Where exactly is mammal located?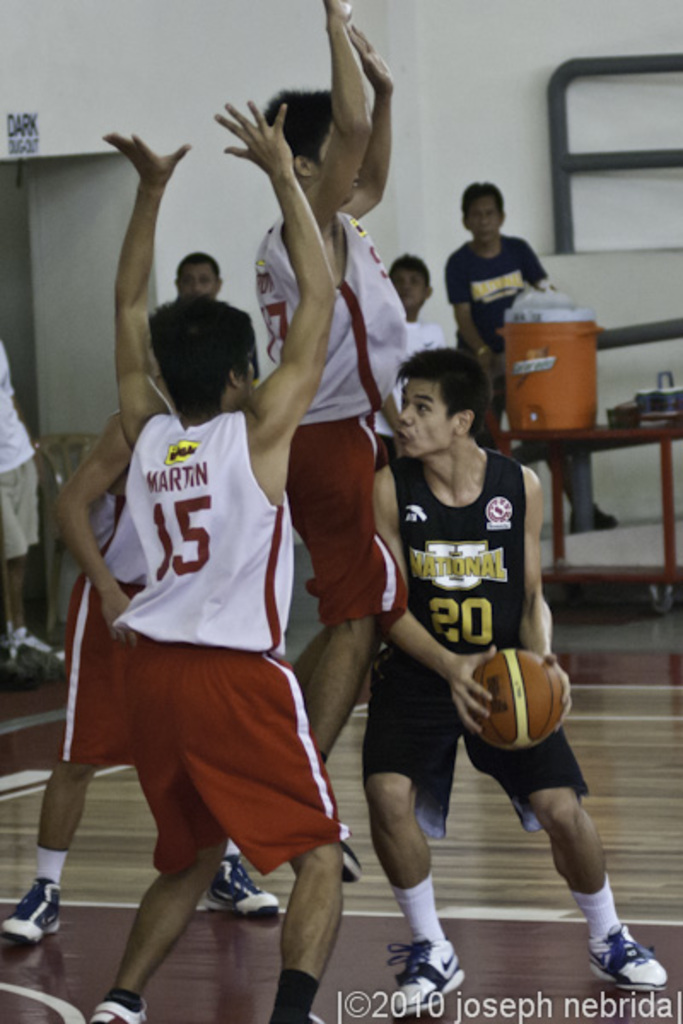
Its bounding box is [left=441, top=174, right=620, bottom=531].
